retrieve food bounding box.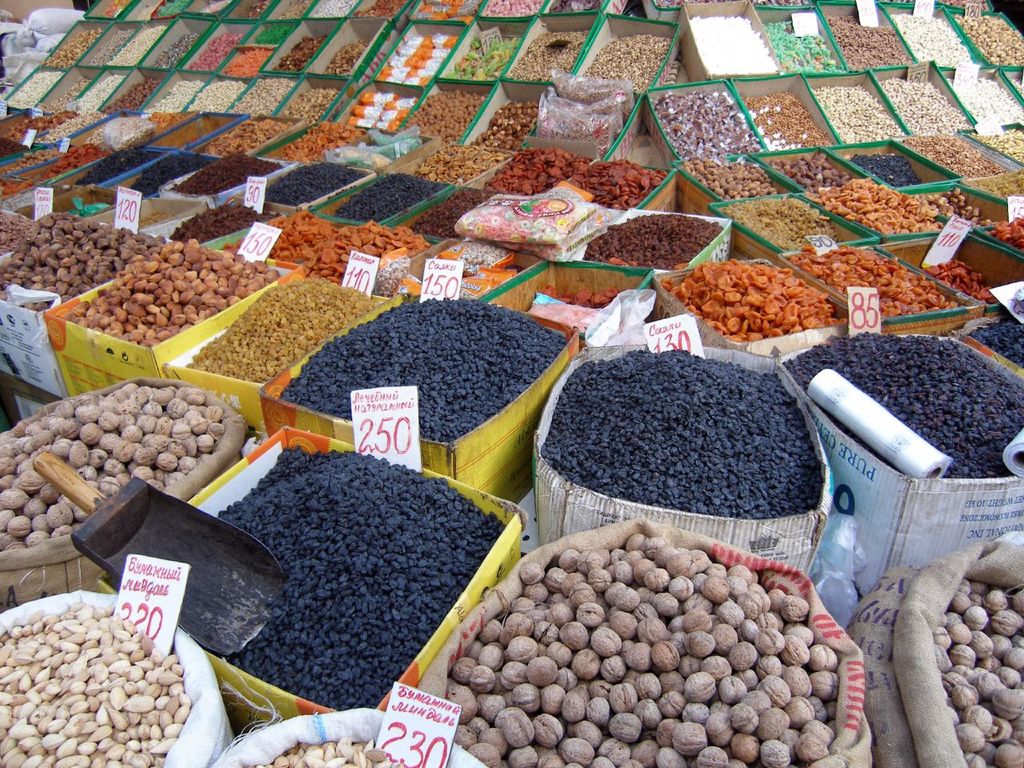
Bounding box: x1=324, y1=37, x2=370, y2=77.
